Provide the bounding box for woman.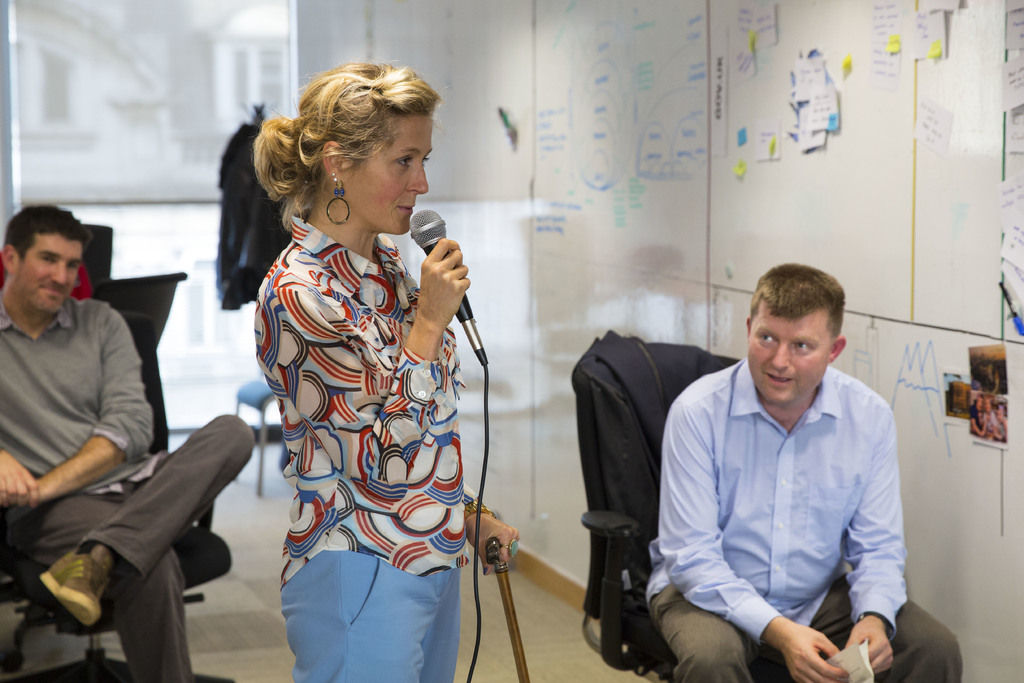
locate(249, 58, 520, 682).
